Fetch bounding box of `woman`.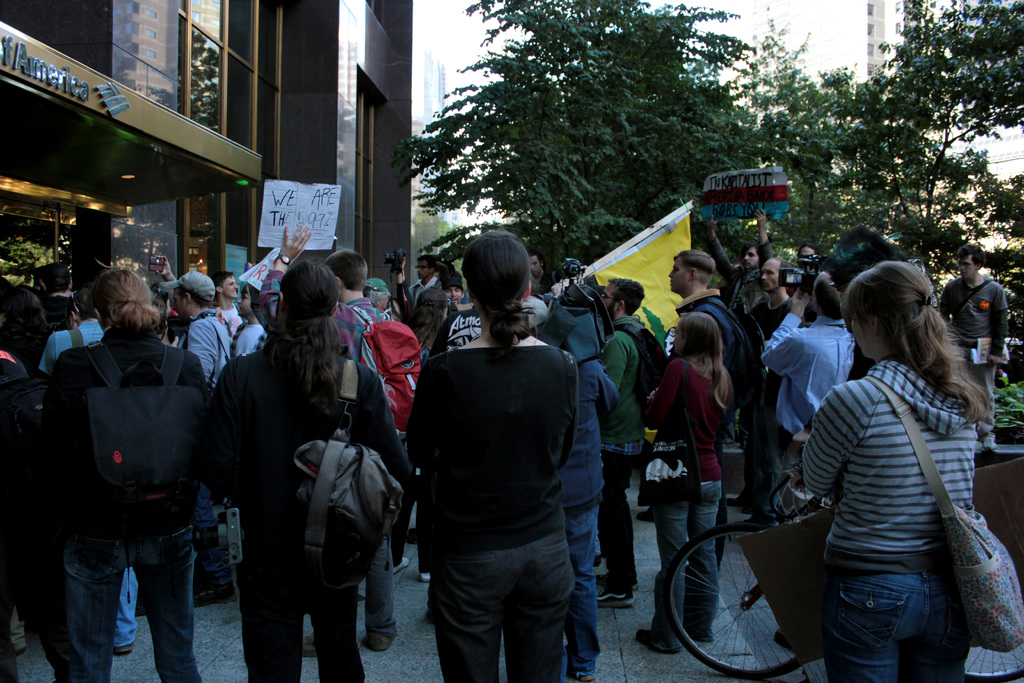
Bbox: select_region(631, 309, 731, 651).
